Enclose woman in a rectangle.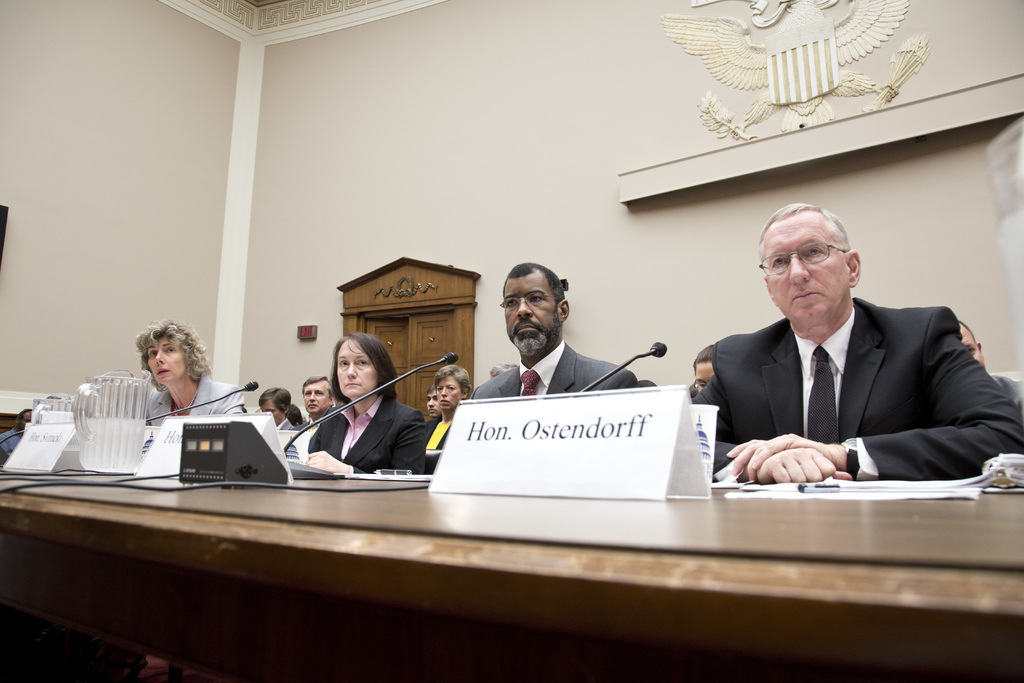
110/325/223/441.
